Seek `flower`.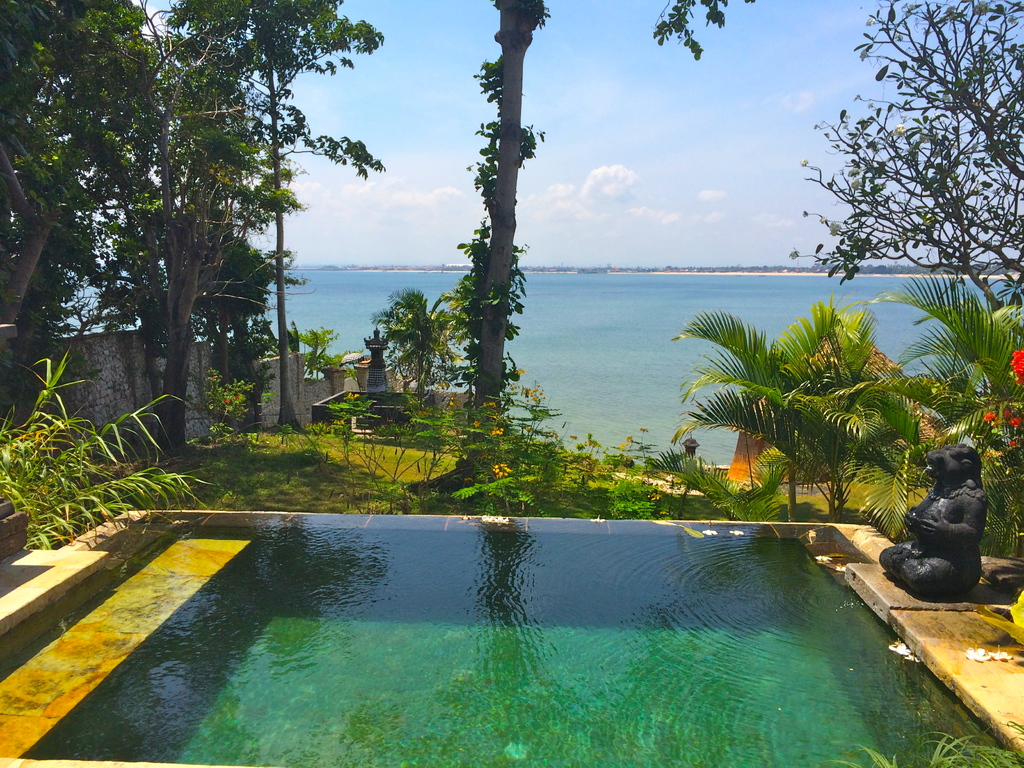
[903,12,910,17].
